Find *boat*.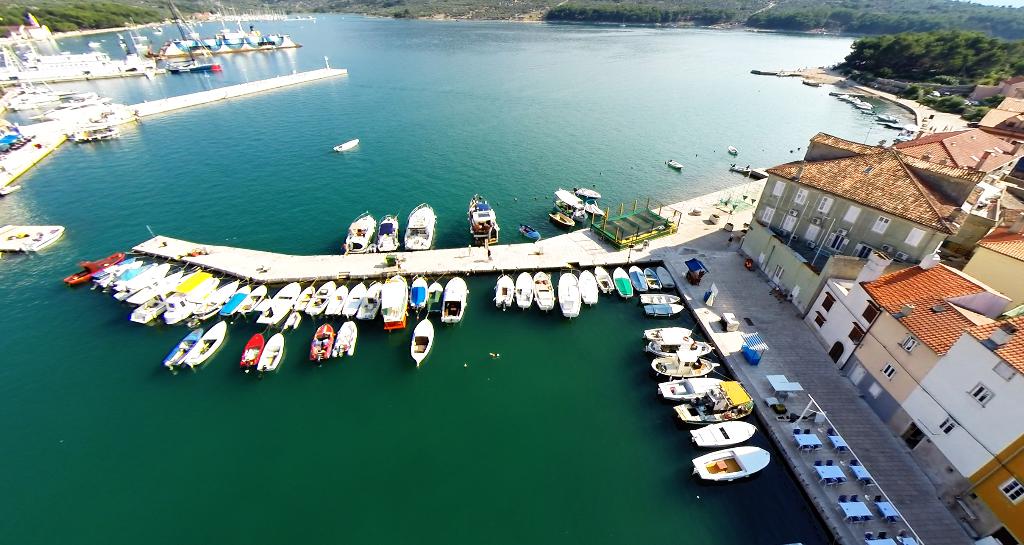
[x1=326, y1=286, x2=349, y2=313].
